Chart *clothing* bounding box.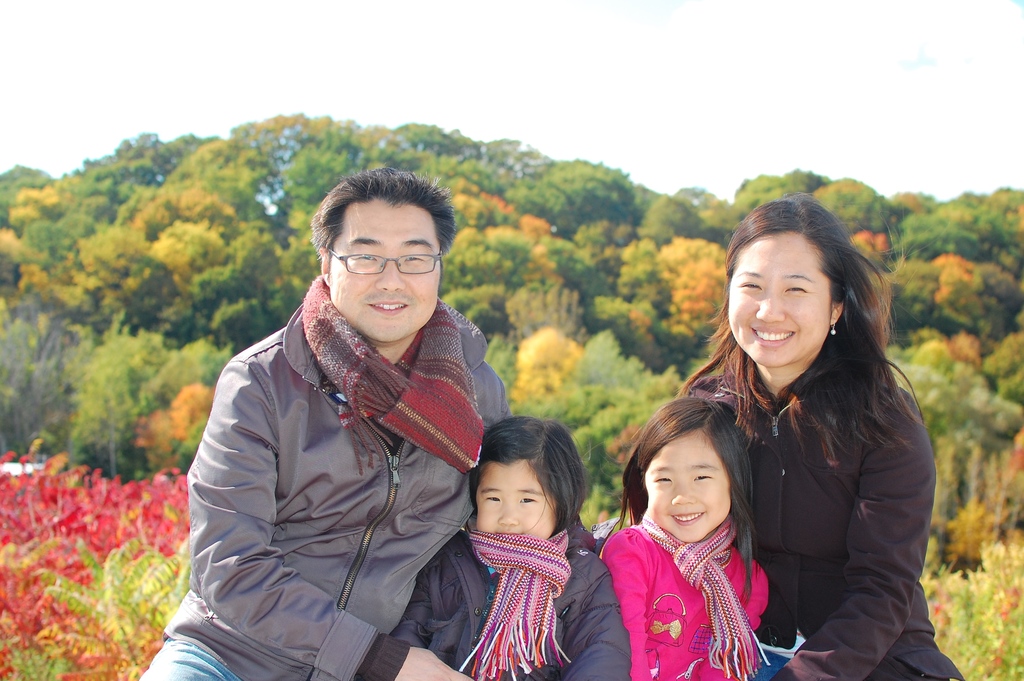
Charted: {"left": 655, "top": 279, "right": 944, "bottom": 667}.
